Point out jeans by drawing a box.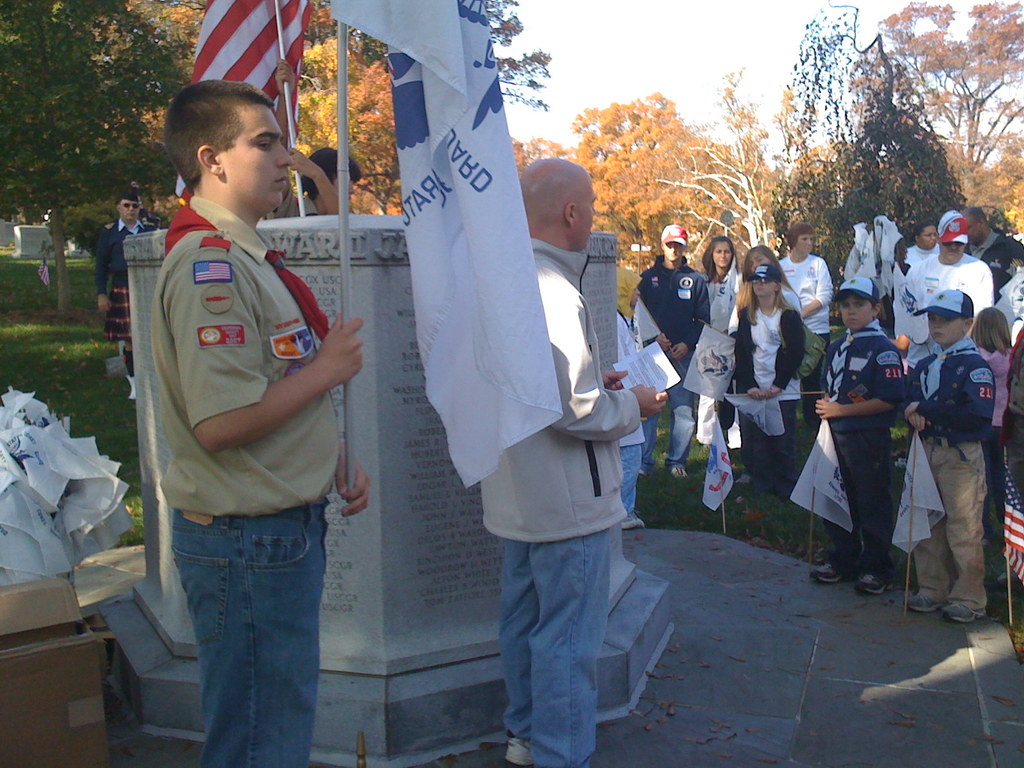
bbox=[666, 356, 699, 471].
